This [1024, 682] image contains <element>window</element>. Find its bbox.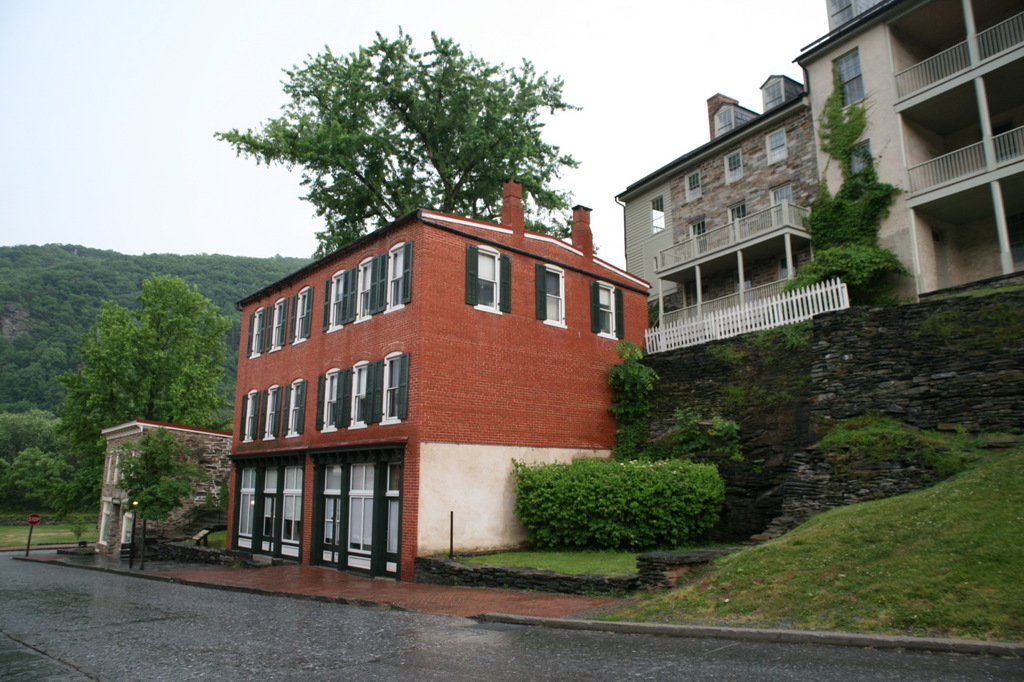
detection(330, 271, 347, 332).
